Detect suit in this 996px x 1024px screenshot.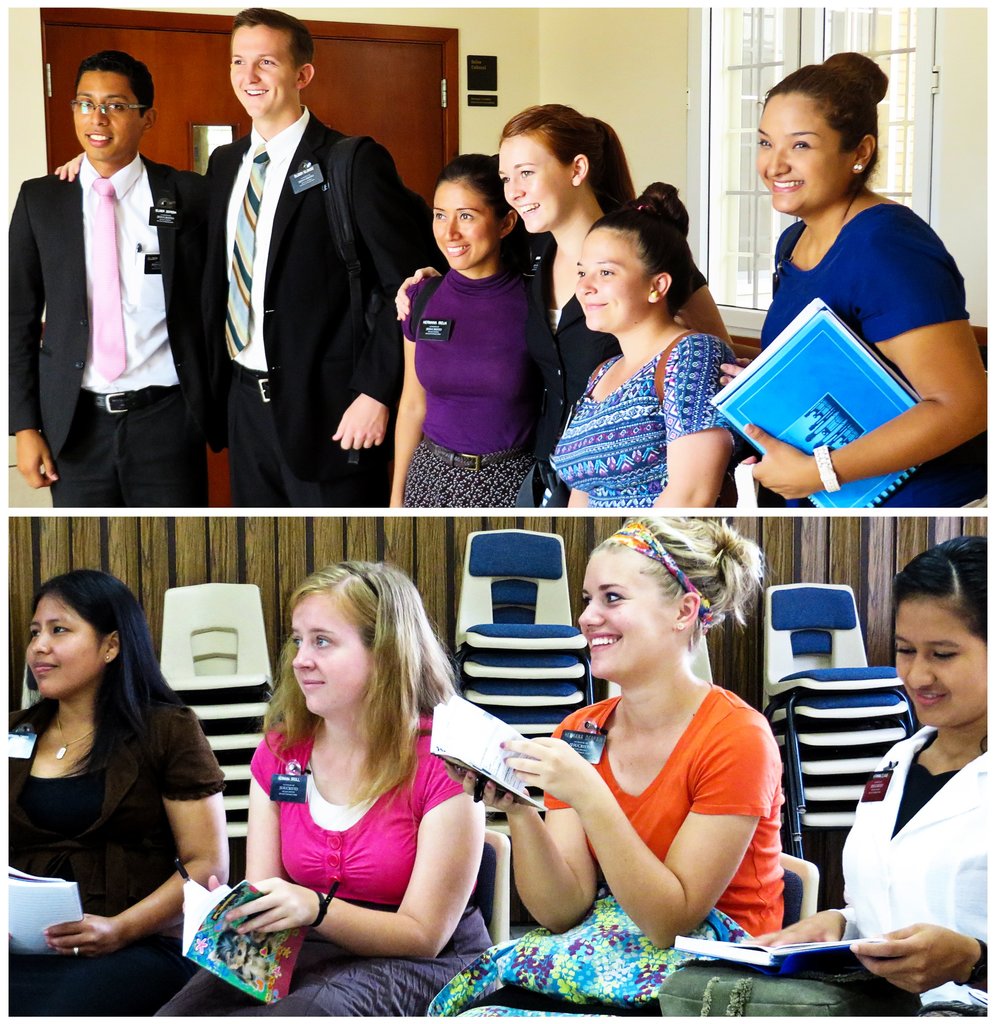
Detection: detection(0, 140, 214, 511).
